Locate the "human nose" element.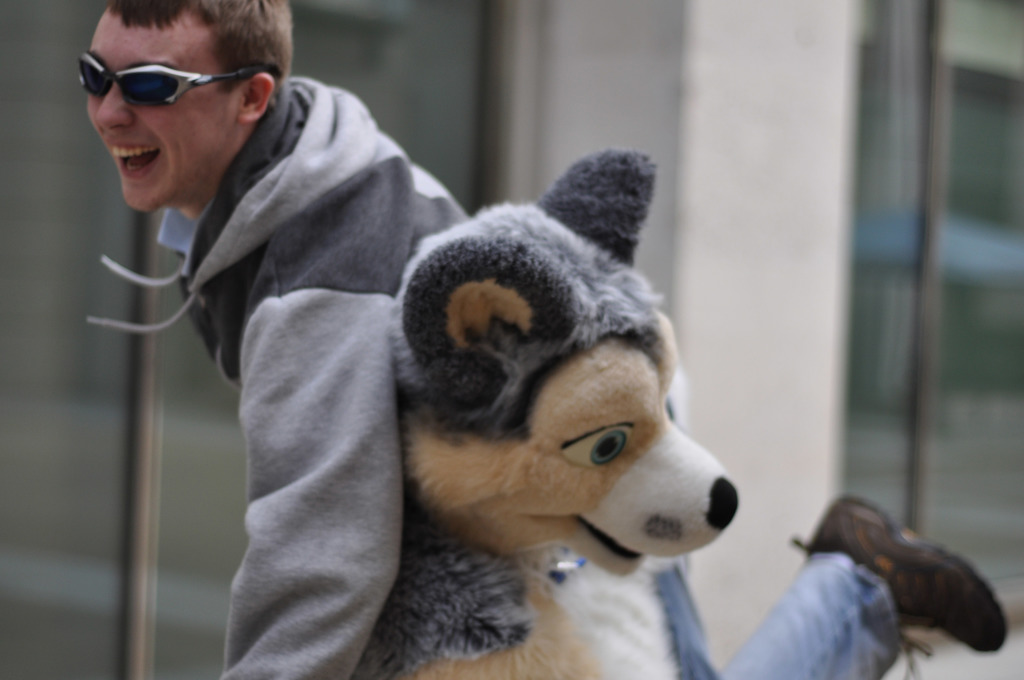
Element bbox: region(95, 70, 136, 135).
